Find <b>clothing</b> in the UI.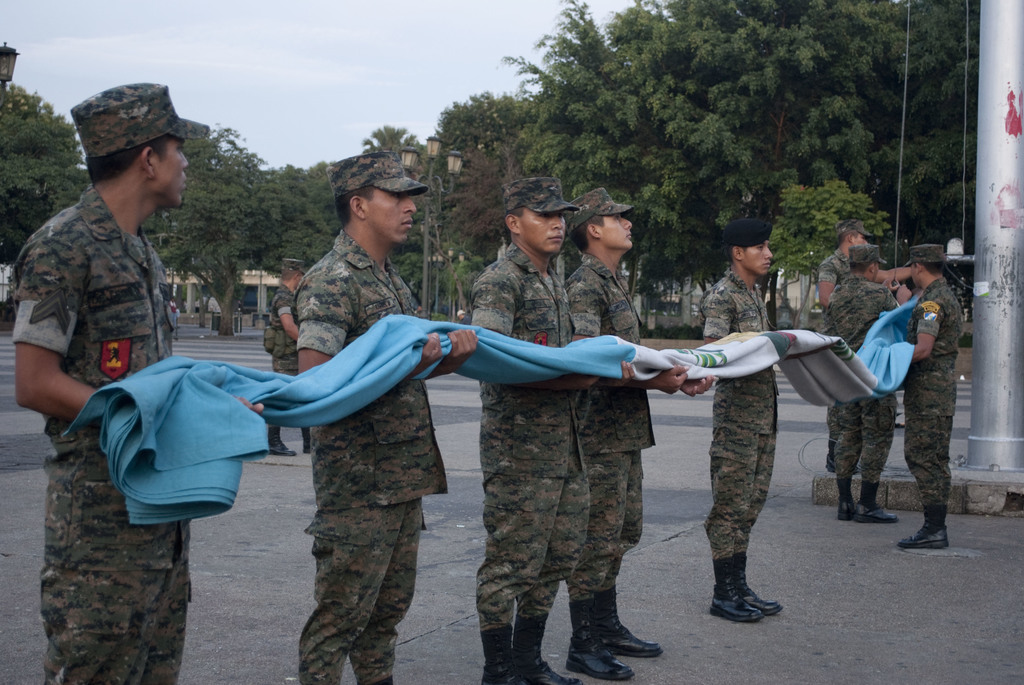
UI element at (left=821, top=267, right=899, bottom=490).
